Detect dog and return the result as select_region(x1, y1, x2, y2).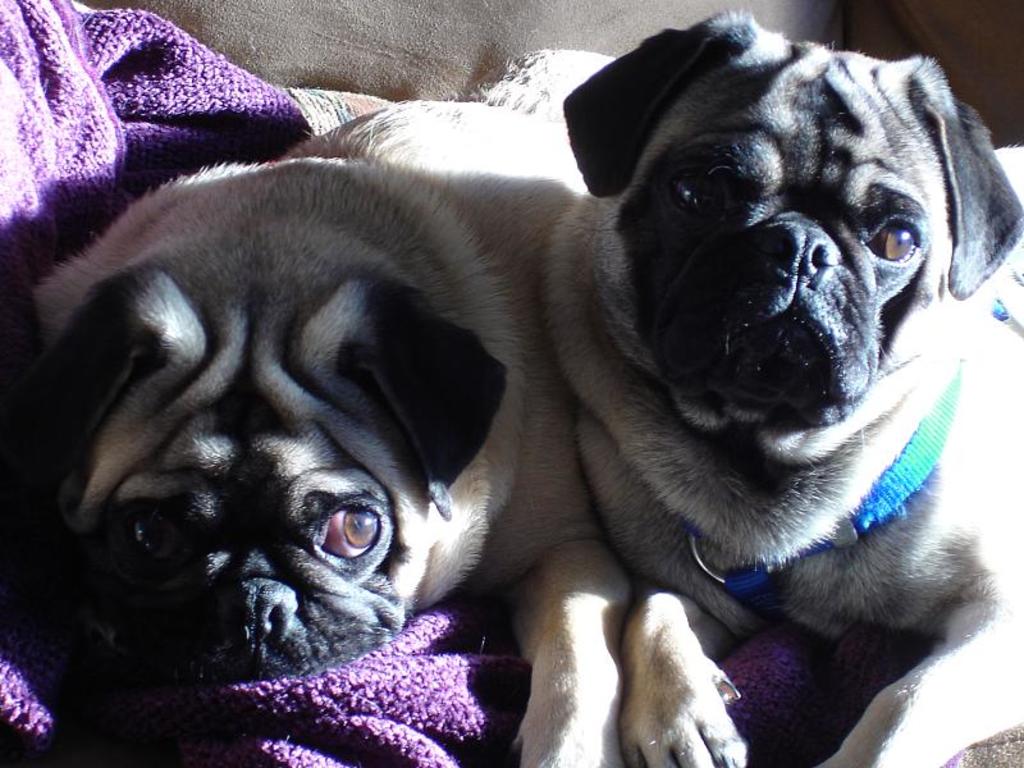
select_region(547, 4, 1023, 767).
